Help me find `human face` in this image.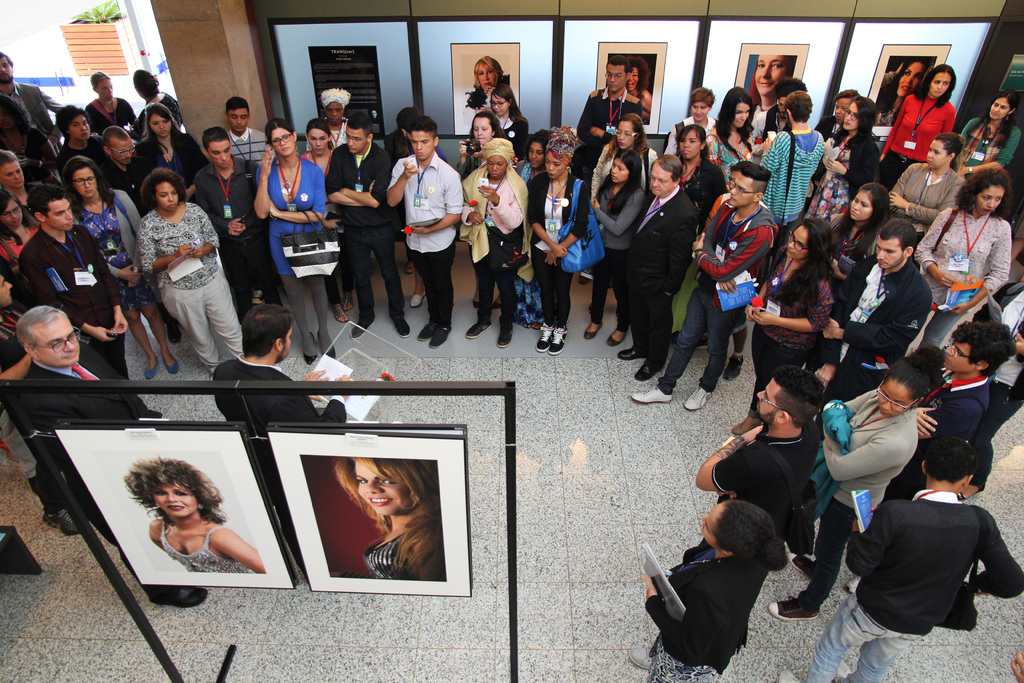
Found it: 945:343:978:374.
